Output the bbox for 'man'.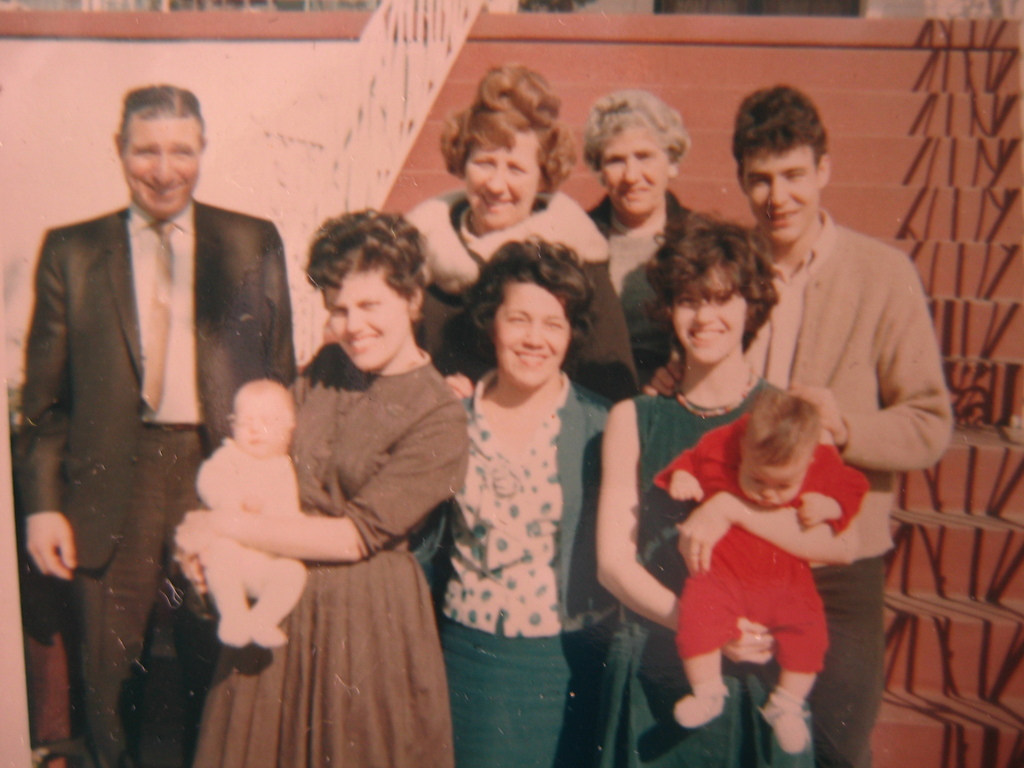
<region>647, 80, 955, 767</region>.
